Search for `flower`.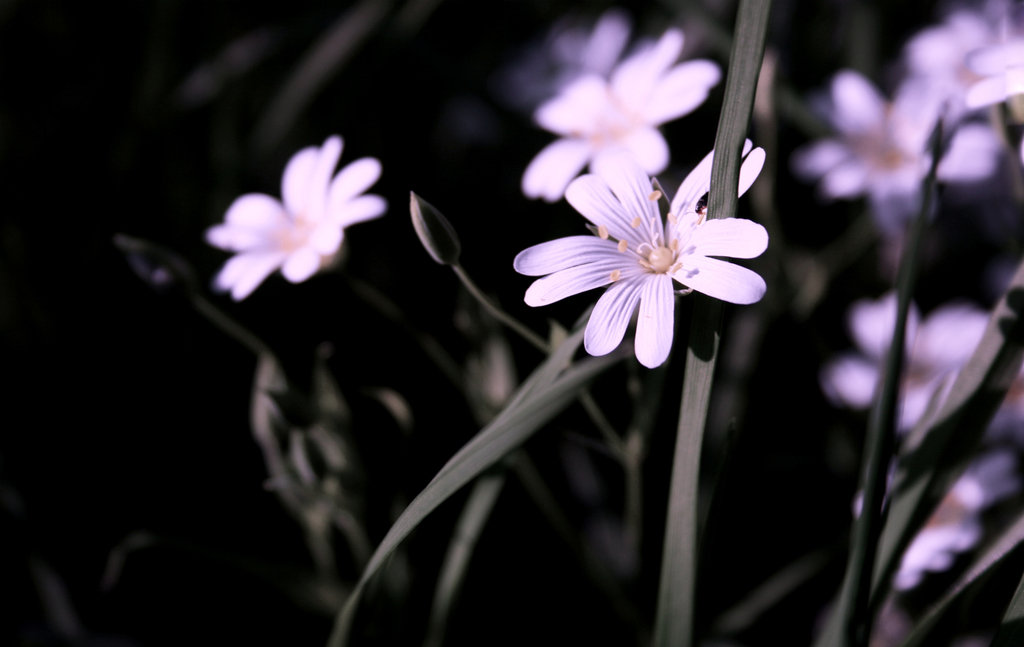
Found at pyautogui.locateOnScreen(203, 137, 388, 295).
